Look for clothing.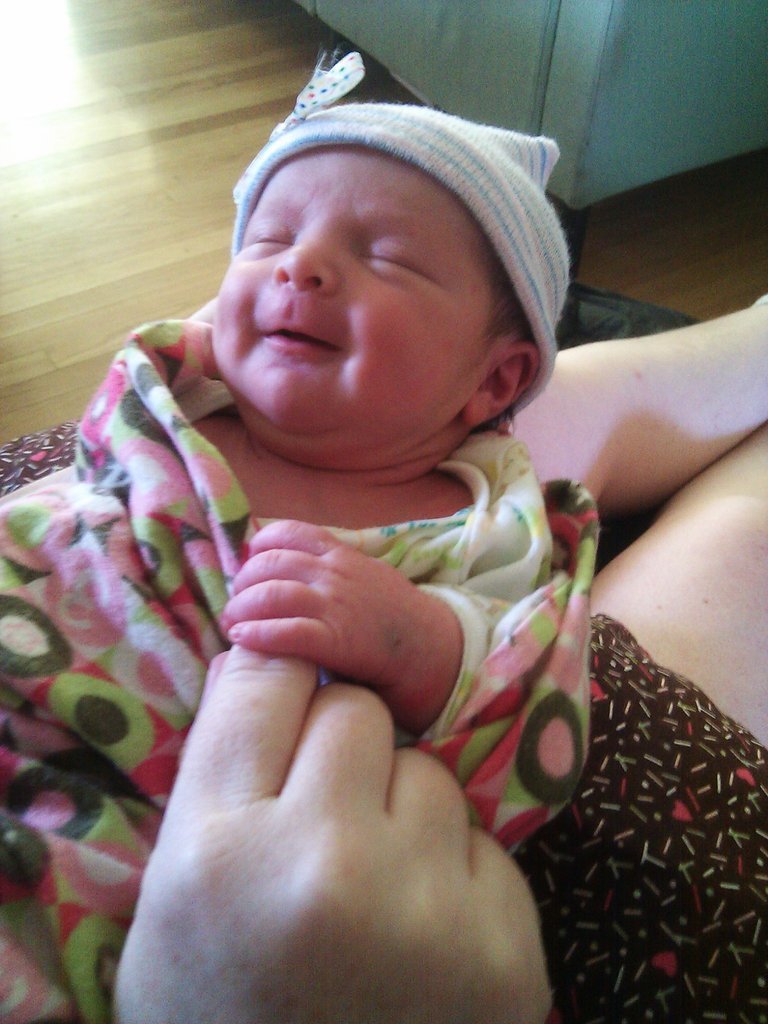
Found: <bbox>0, 311, 598, 1023</bbox>.
